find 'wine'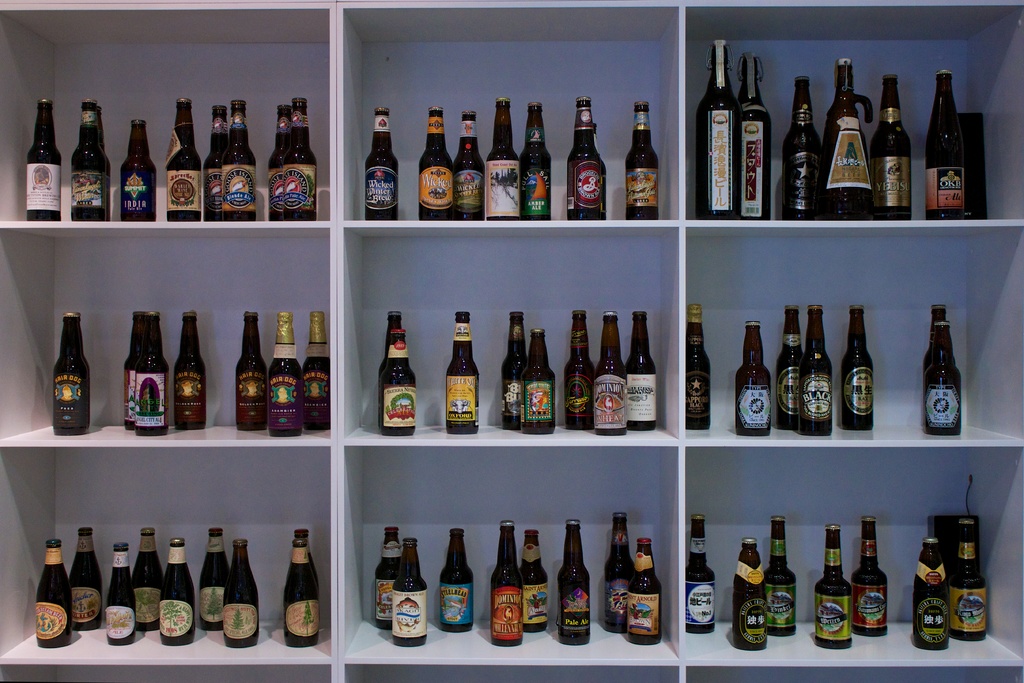
[x1=230, y1=307, x2=268, y2=432]
